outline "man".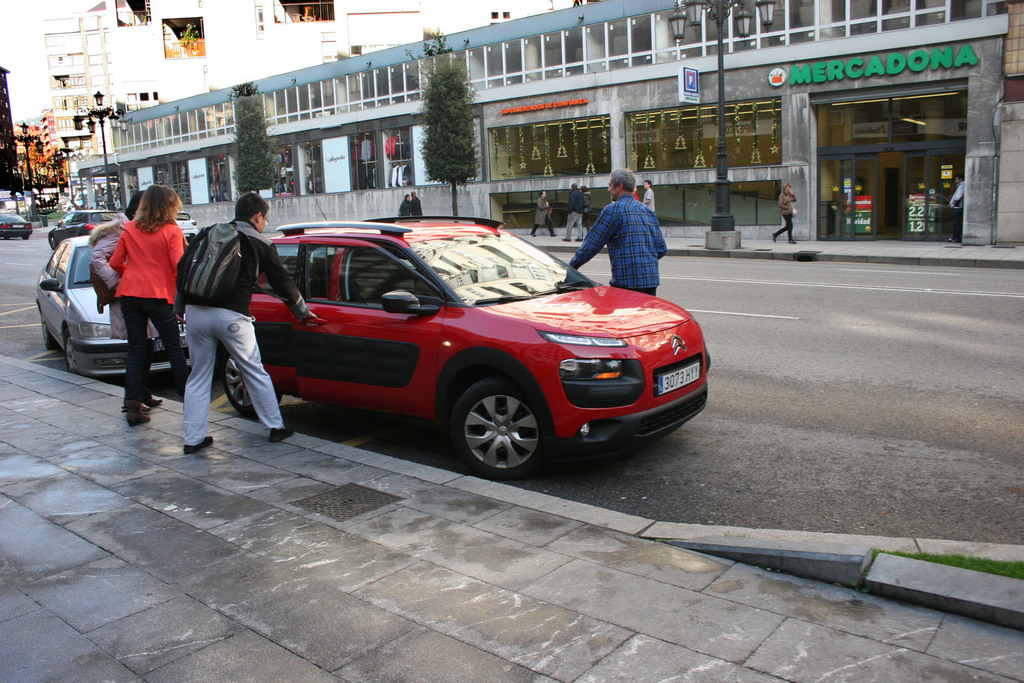
Outline: <region>410, 190, 423, 218</region>.
